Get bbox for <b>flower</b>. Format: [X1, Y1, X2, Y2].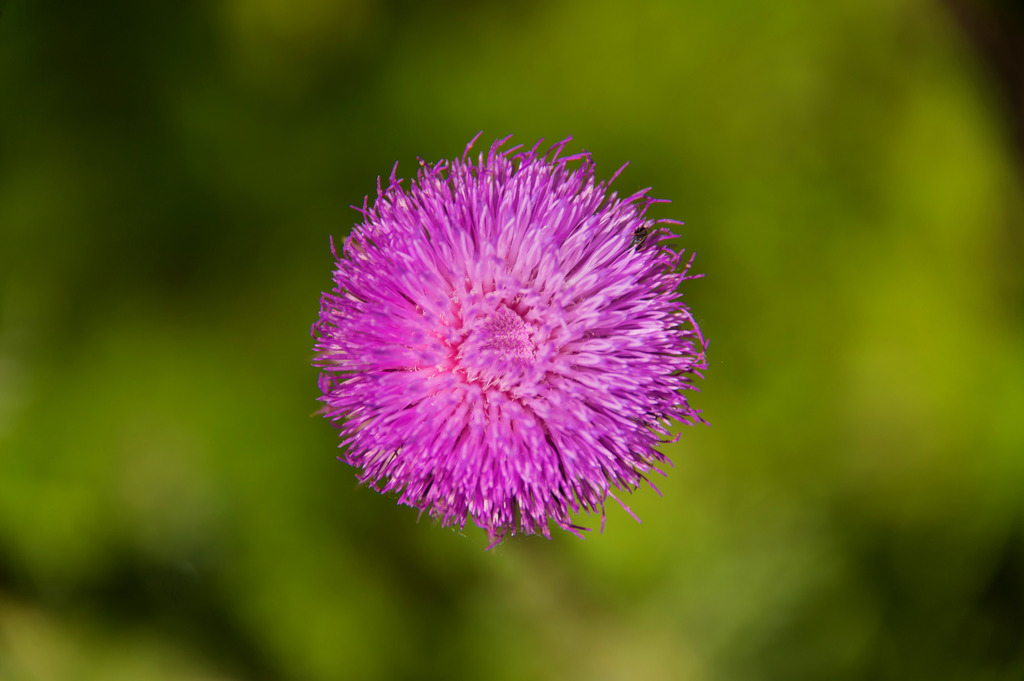
[296, 140, 717, 560].
